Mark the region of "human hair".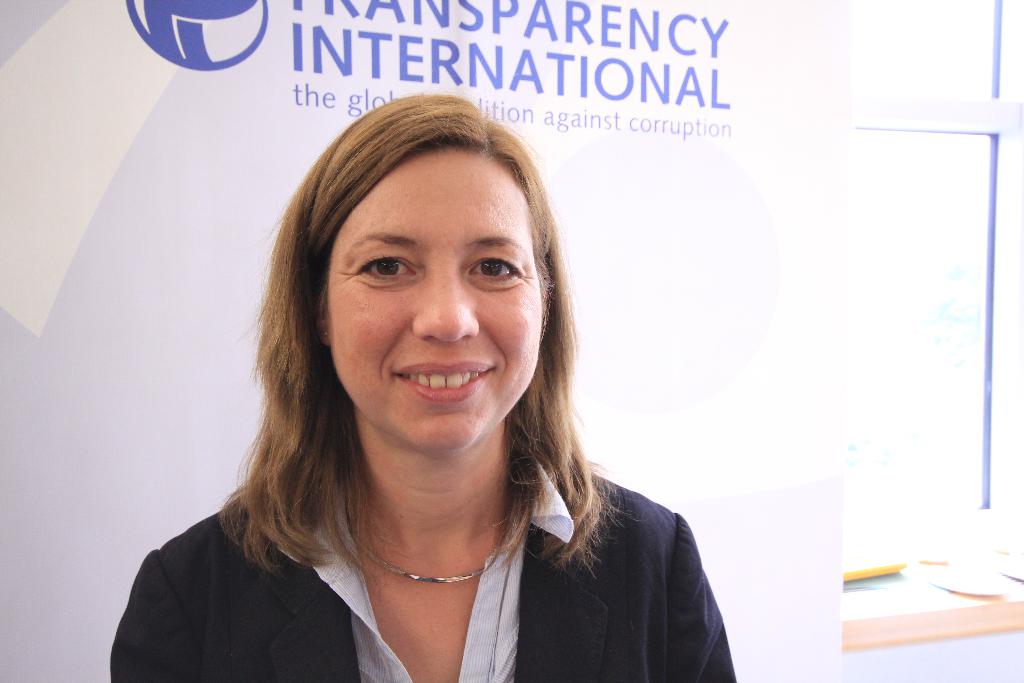
Region: {"x1": 200, "y1": 101, "x2": 623, "y2": 598}.
